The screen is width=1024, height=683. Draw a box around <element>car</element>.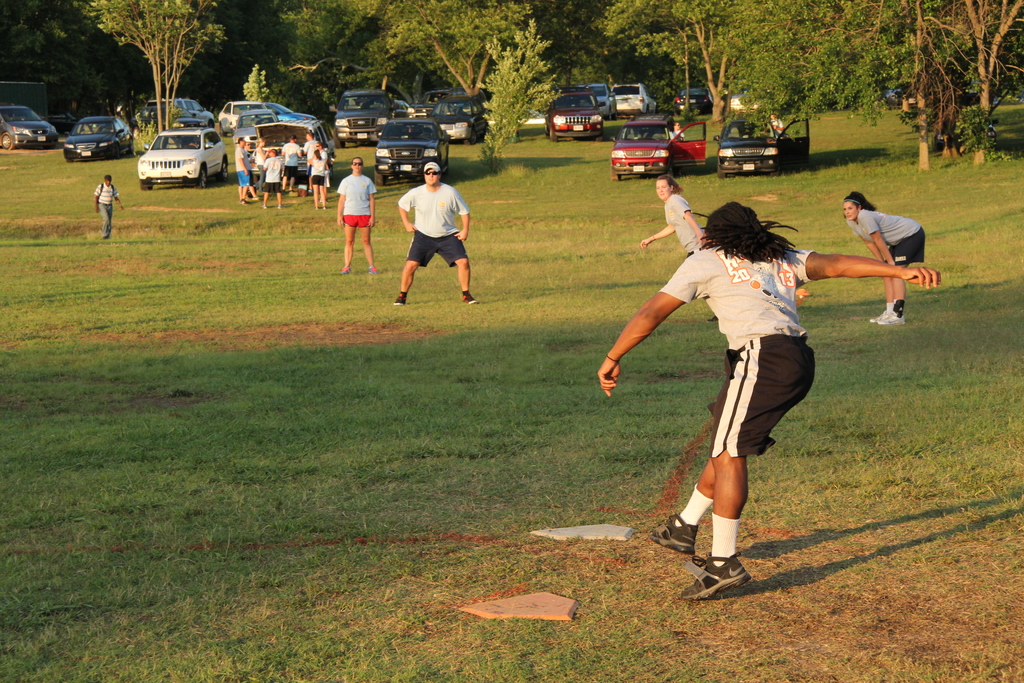
pyautogui.locateOnScreen(376, 122, 449, 181).
